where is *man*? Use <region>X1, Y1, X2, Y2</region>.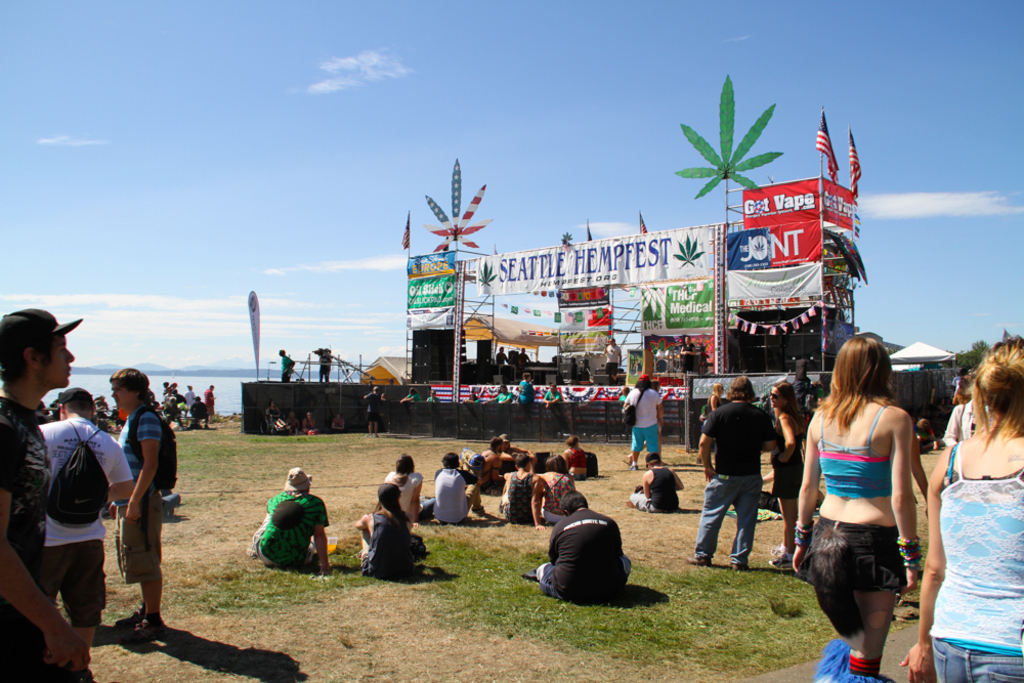
<region>517, 345, 539, 362</region>.
